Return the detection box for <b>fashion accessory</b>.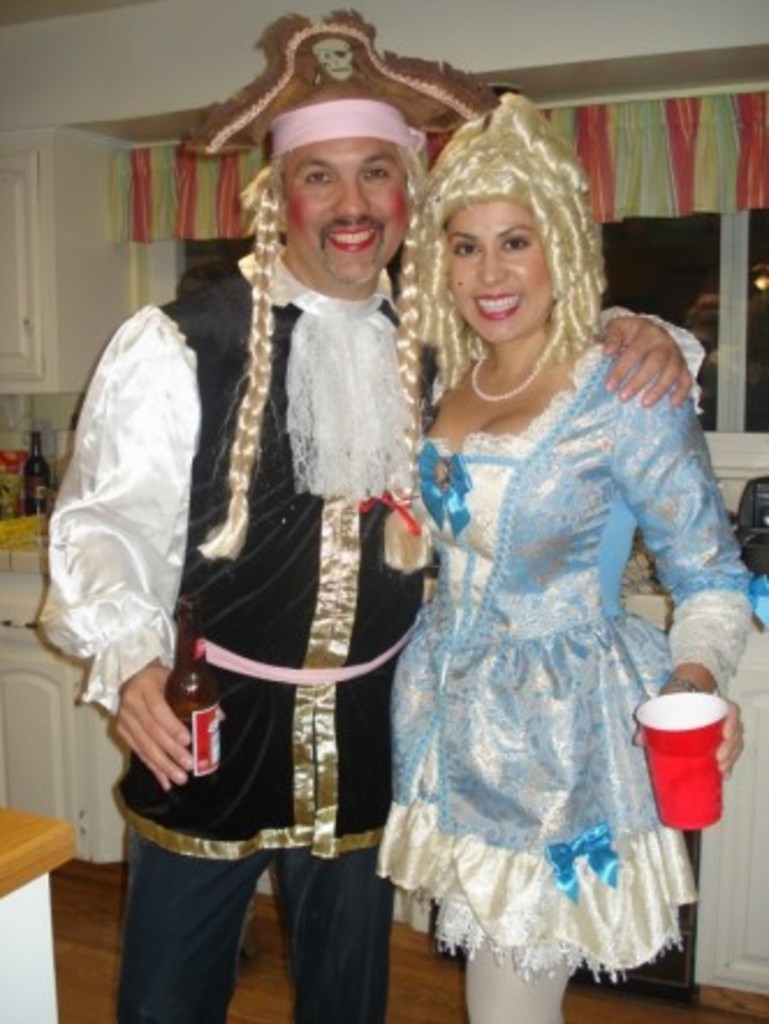
466:348:551:408.
